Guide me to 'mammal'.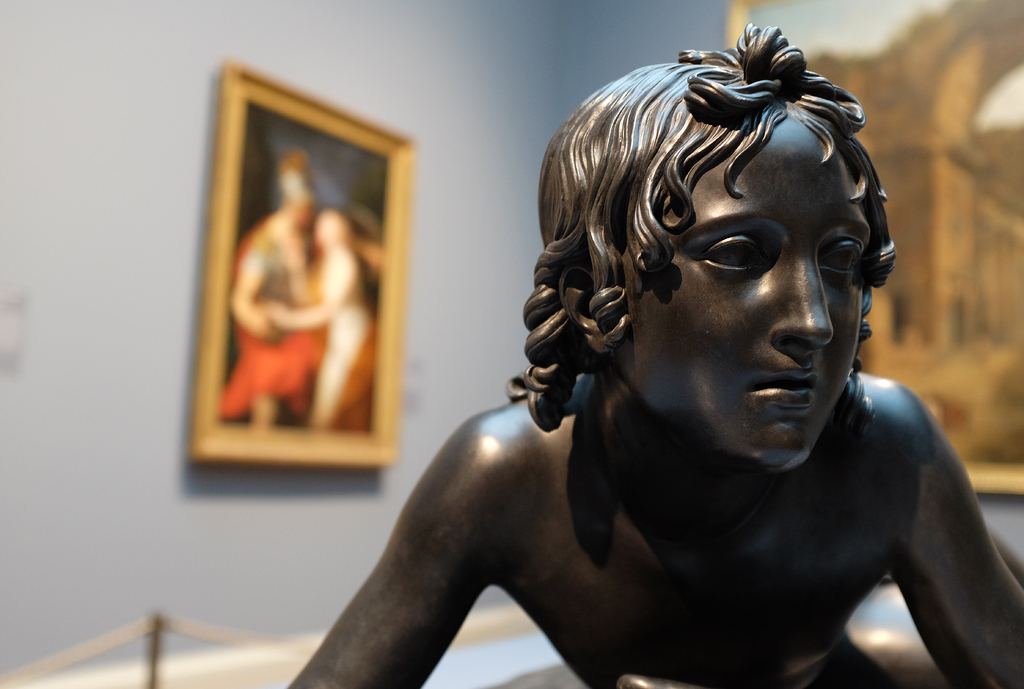
Guidance: box=[237, 103, 959, 654].
